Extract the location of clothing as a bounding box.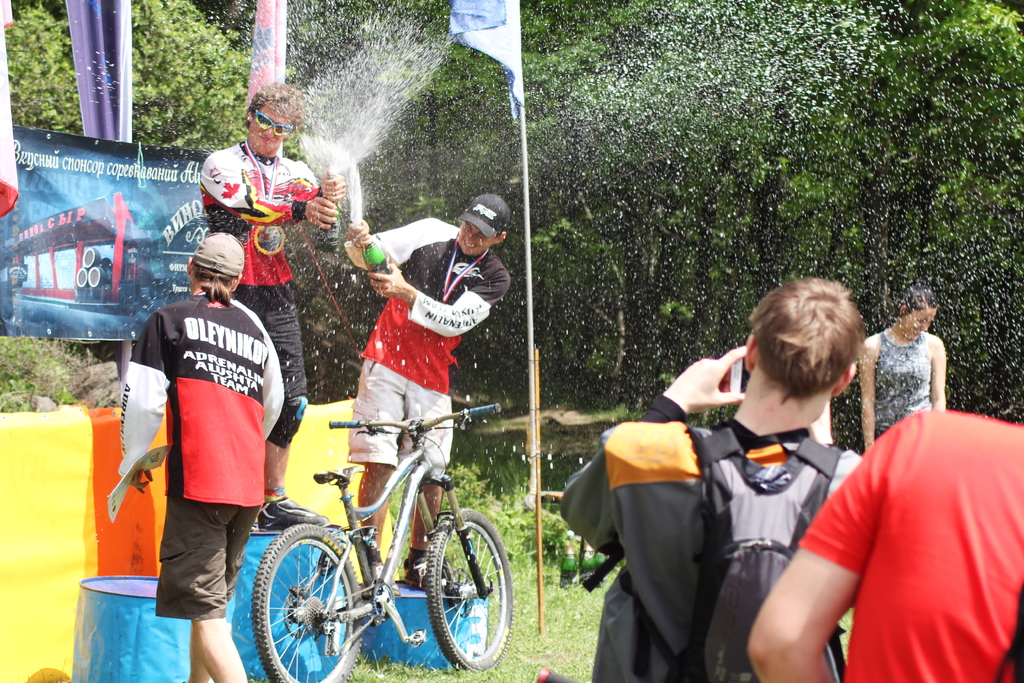
199:145:335:442.
